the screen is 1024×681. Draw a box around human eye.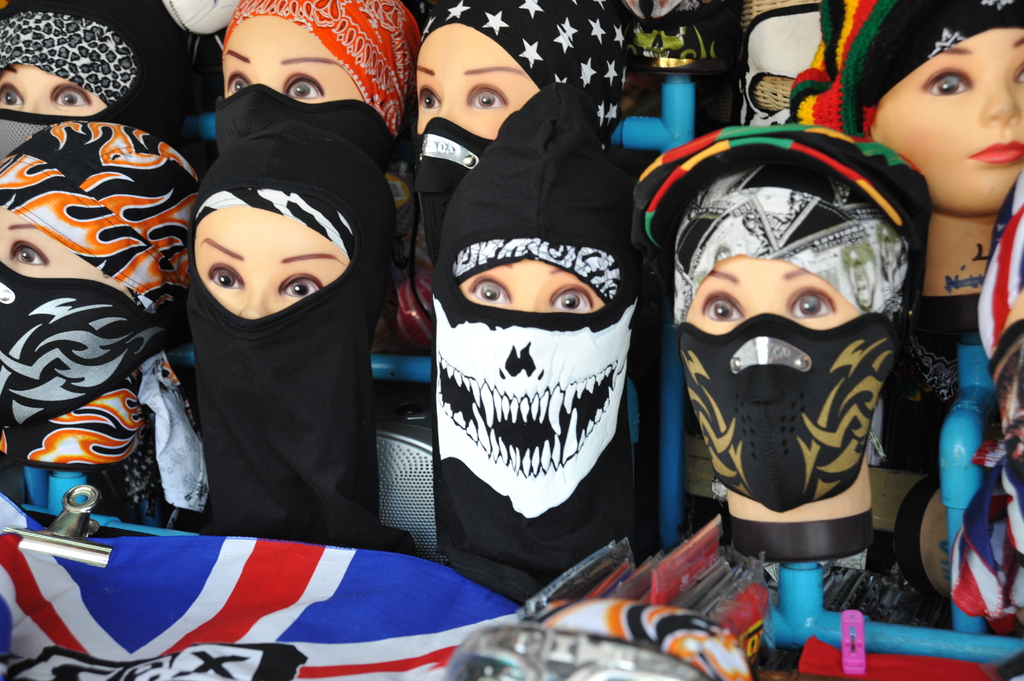
x1=698, y1=292, x2=744, y2=326.
